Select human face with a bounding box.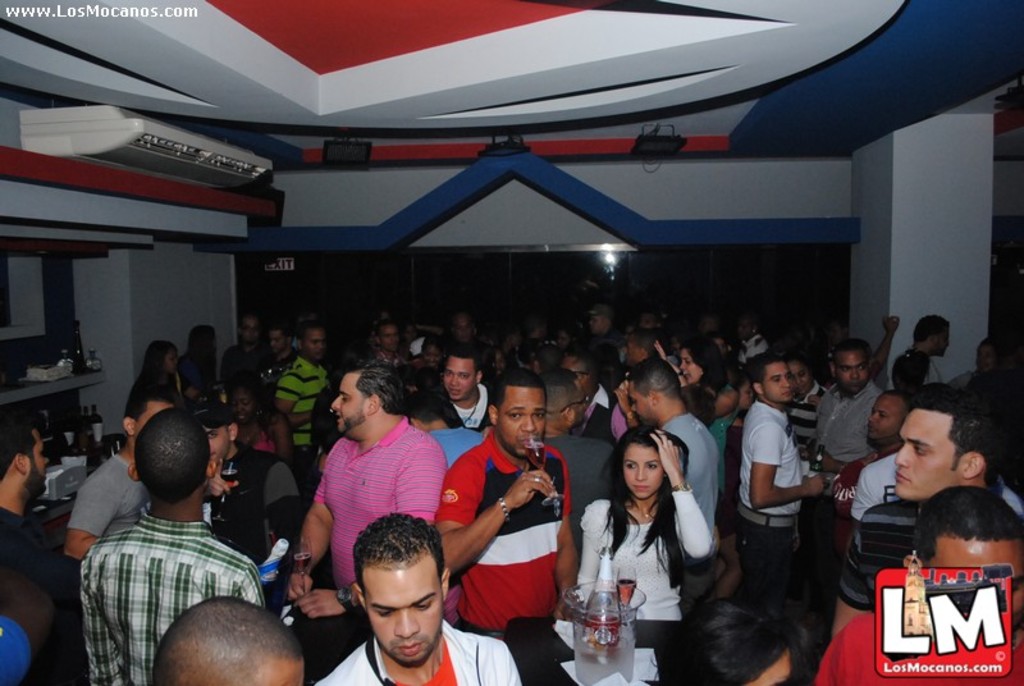
677,348,699,387.
